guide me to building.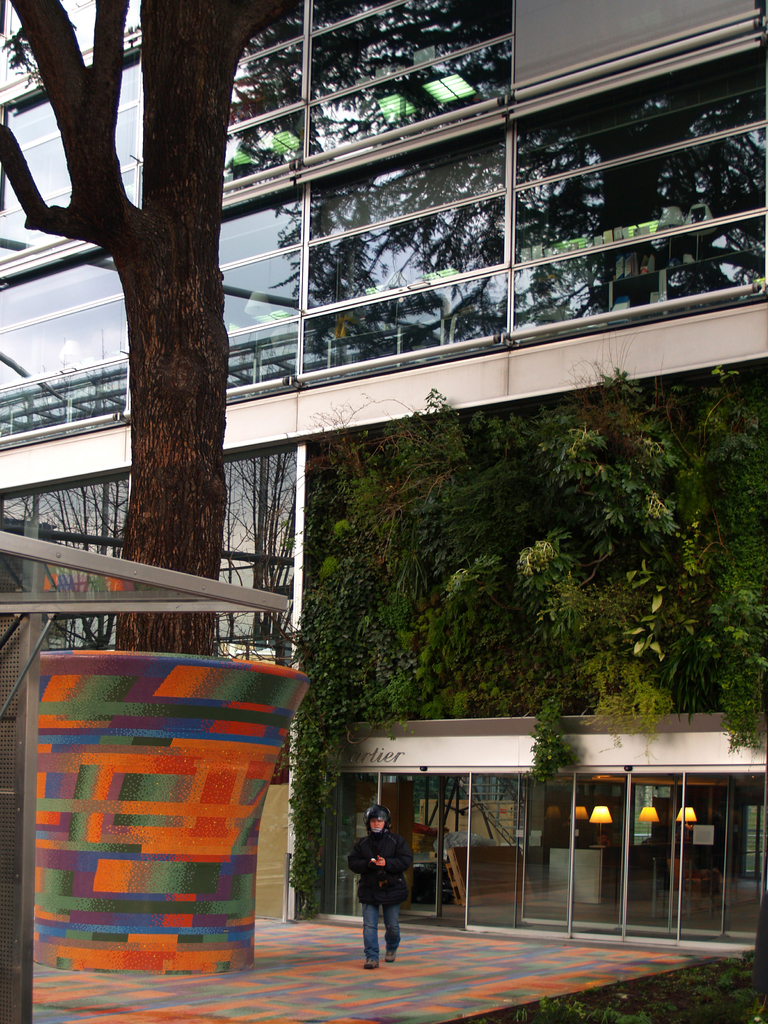
Guidance: (x1=1, y1=0, x2=764, y2=931).
